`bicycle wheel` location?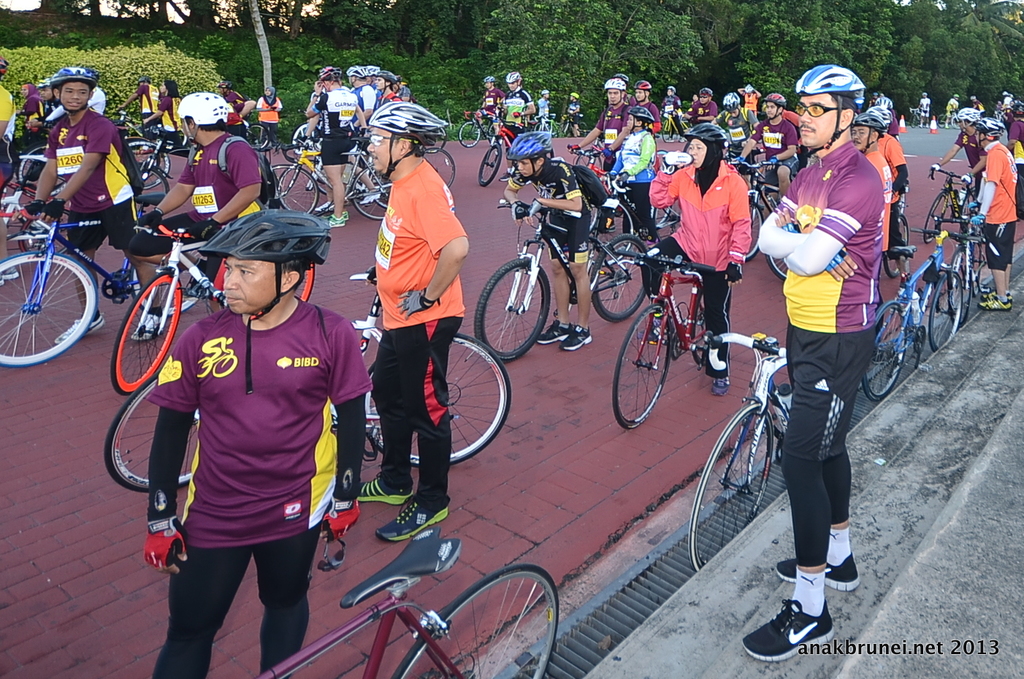
[861, 299, 906, 406]
